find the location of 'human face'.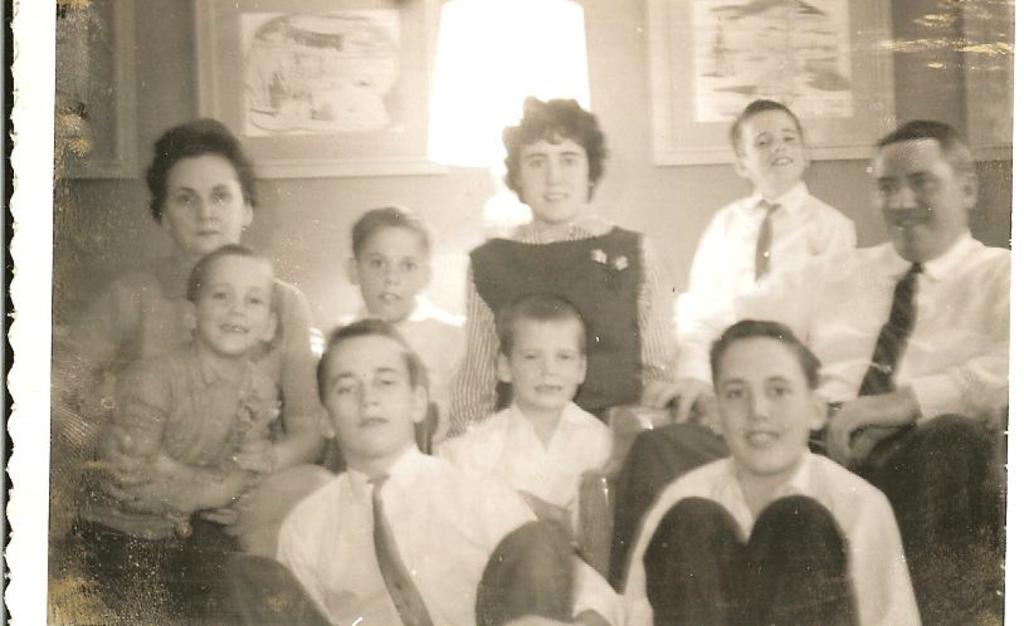
Location: rect(195, 249, 286, 366).
